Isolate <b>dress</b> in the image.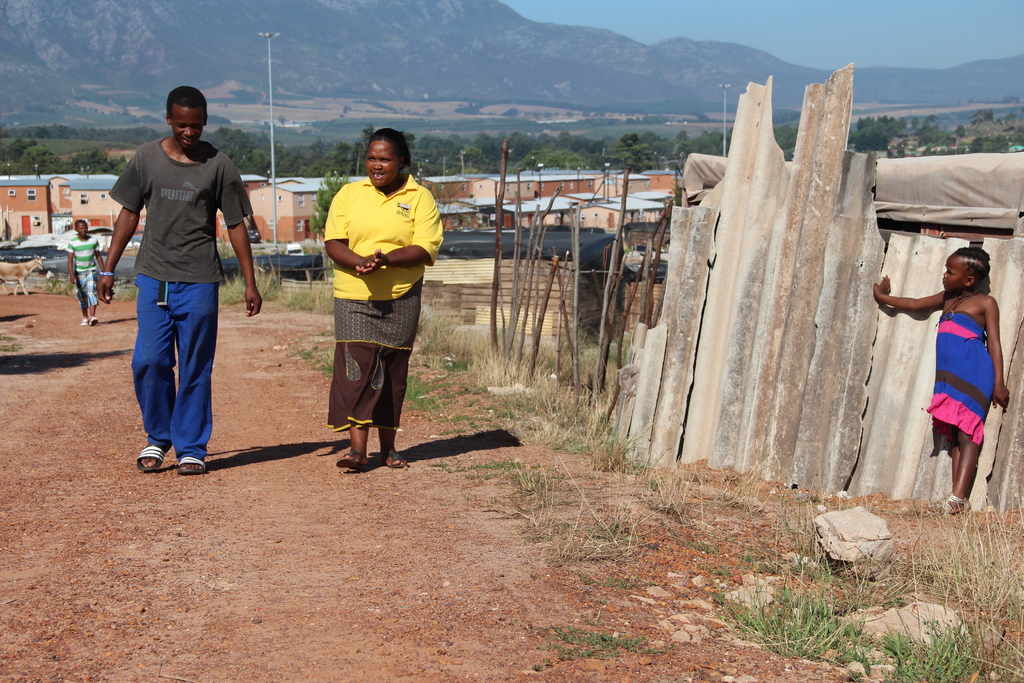
Isolated region: rect(929, 311, 995, 443).
